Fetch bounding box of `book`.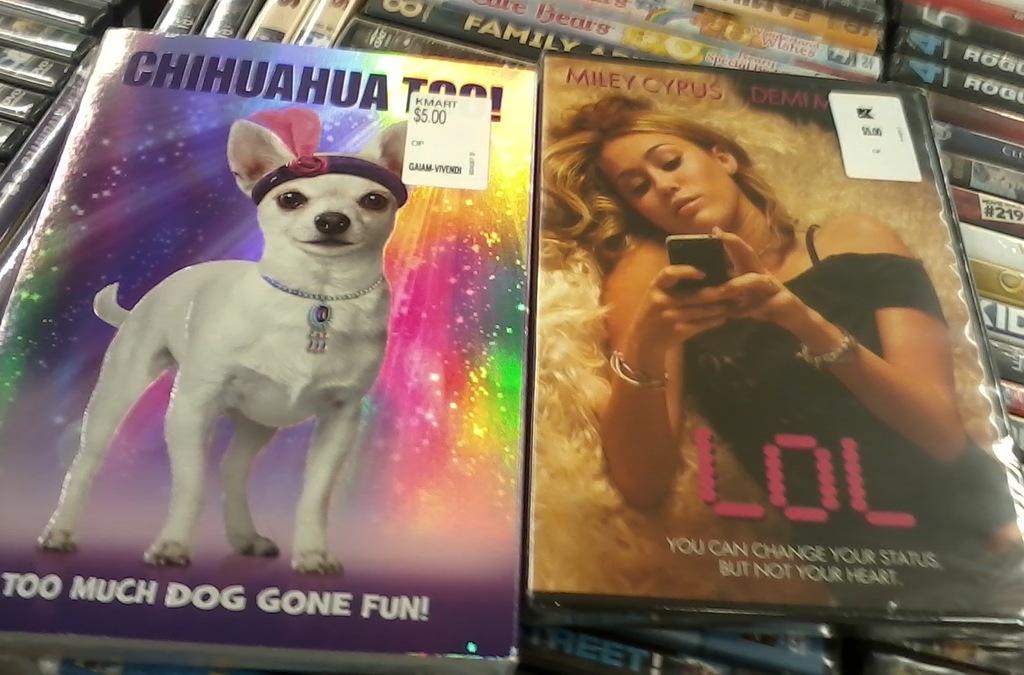
Bbox: 0/26/538/674.
